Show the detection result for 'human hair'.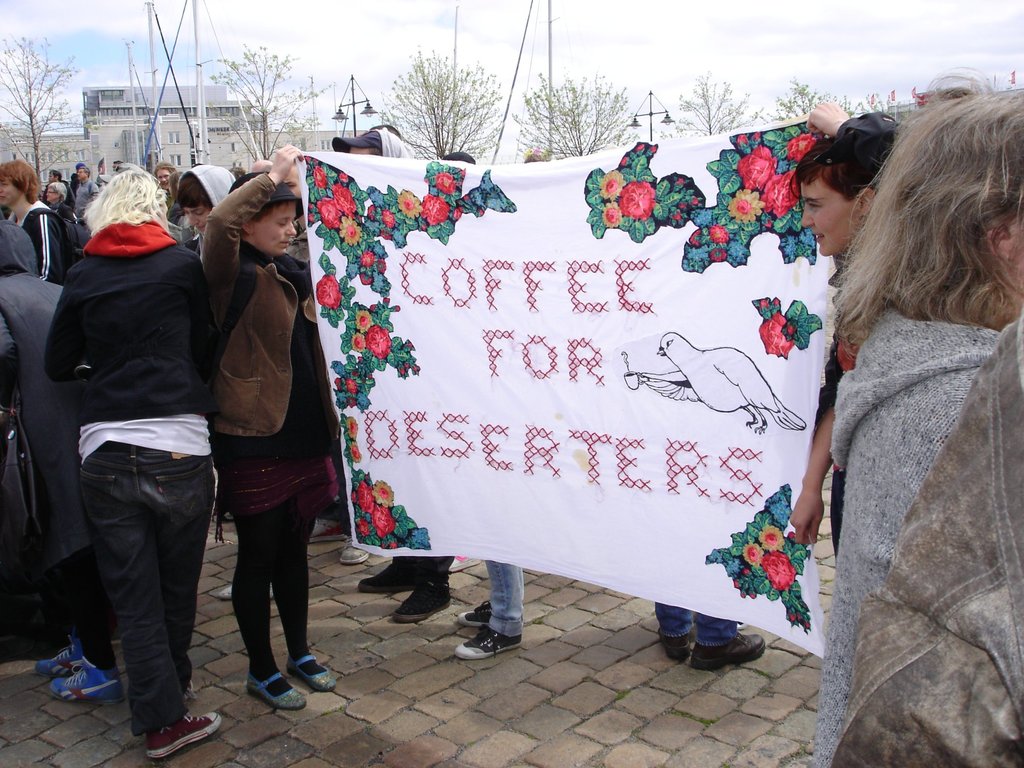
select_region(367, 147, 382, 157).
